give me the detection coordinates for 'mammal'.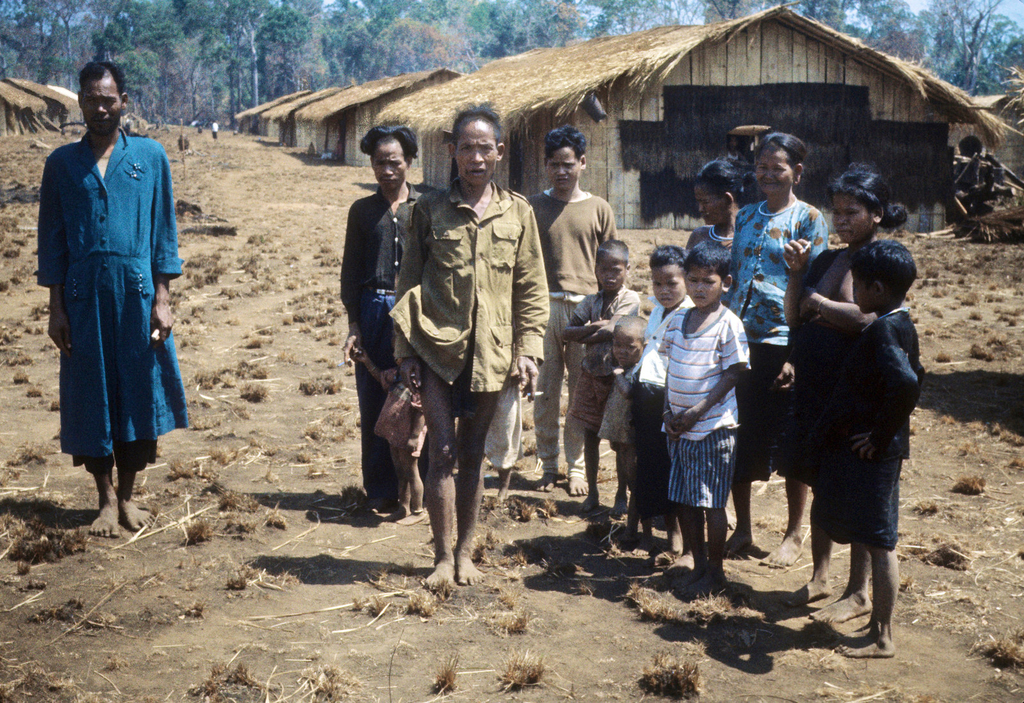
locate(554, 237, 642, 517).
